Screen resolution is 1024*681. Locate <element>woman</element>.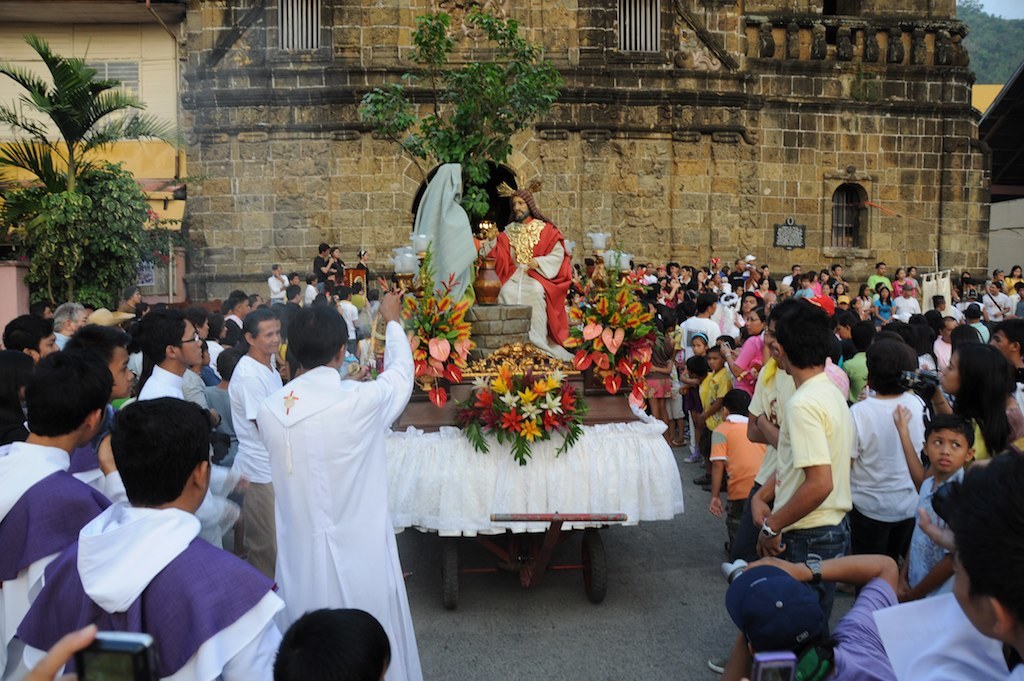
(left=736, top=288, right=759, bottom=339).
